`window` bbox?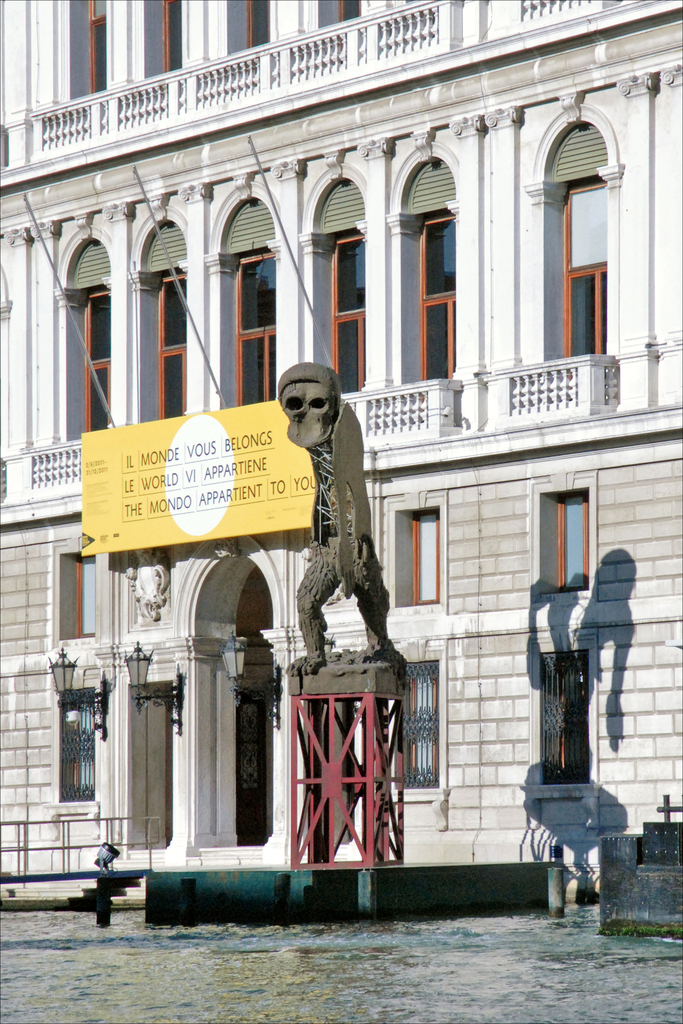
pyautogui.locateOnScreen(312, 180, 370, 392)
